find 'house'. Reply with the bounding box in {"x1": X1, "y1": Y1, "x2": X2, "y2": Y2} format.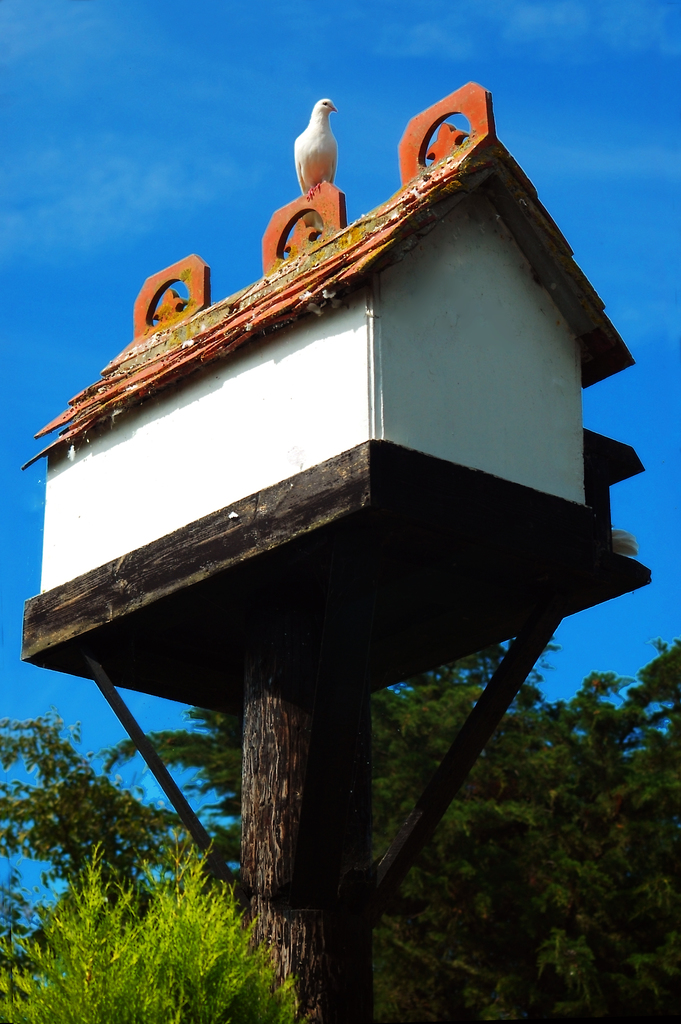
{"x1": 20, "y1": 81, "x2": 642, "y2": 596}.
